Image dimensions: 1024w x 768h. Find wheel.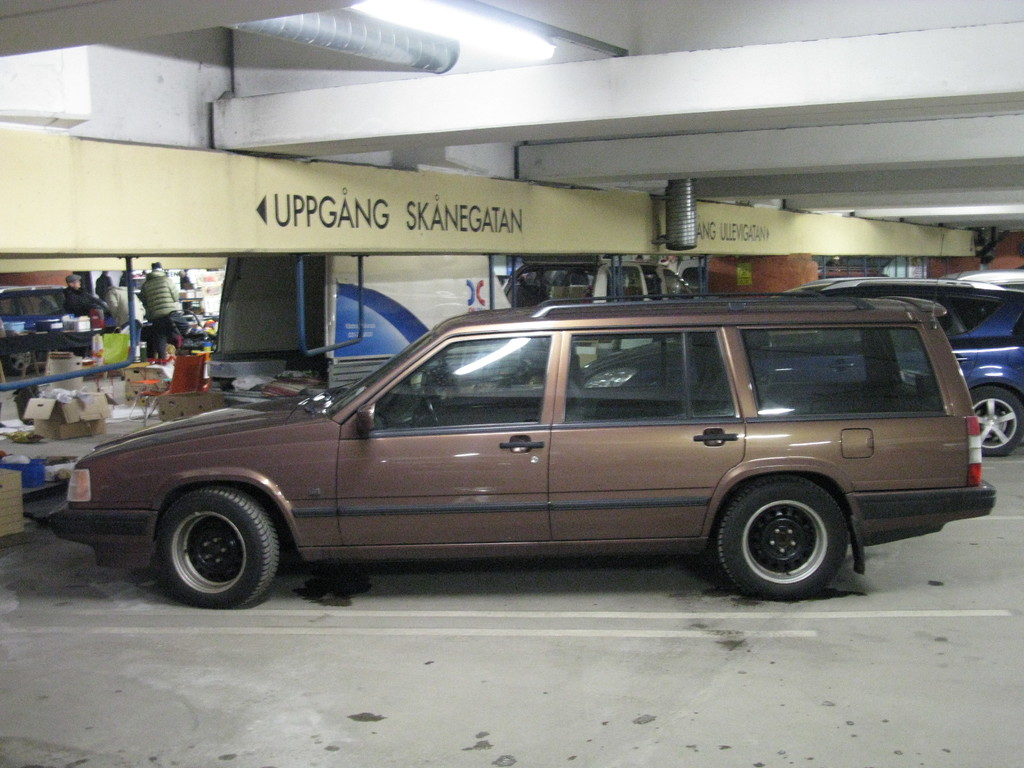
970:386:1023:458.
